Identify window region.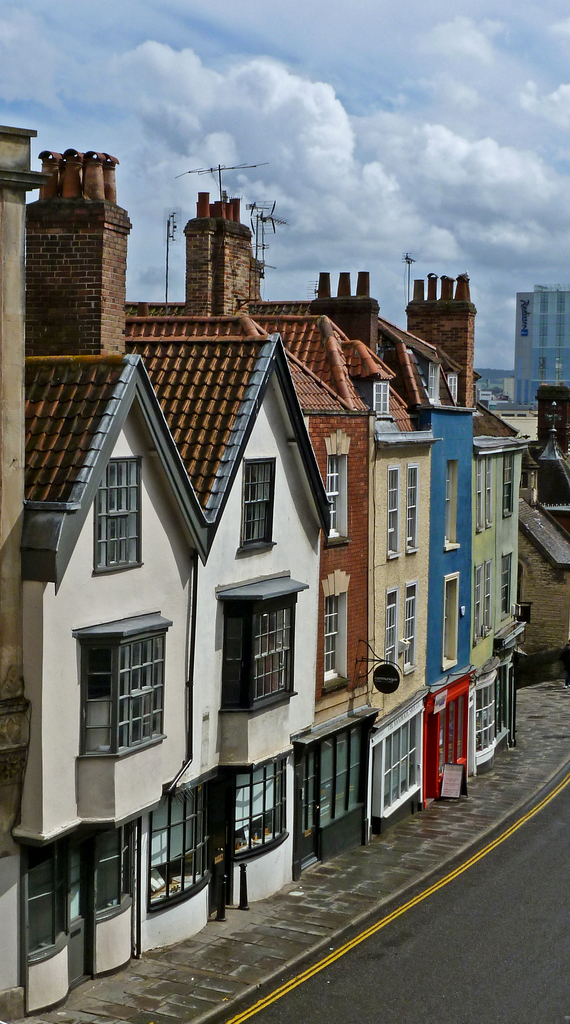
Region: {"left": 228, "top": 760, "right": 287, "bottom": 863}.
